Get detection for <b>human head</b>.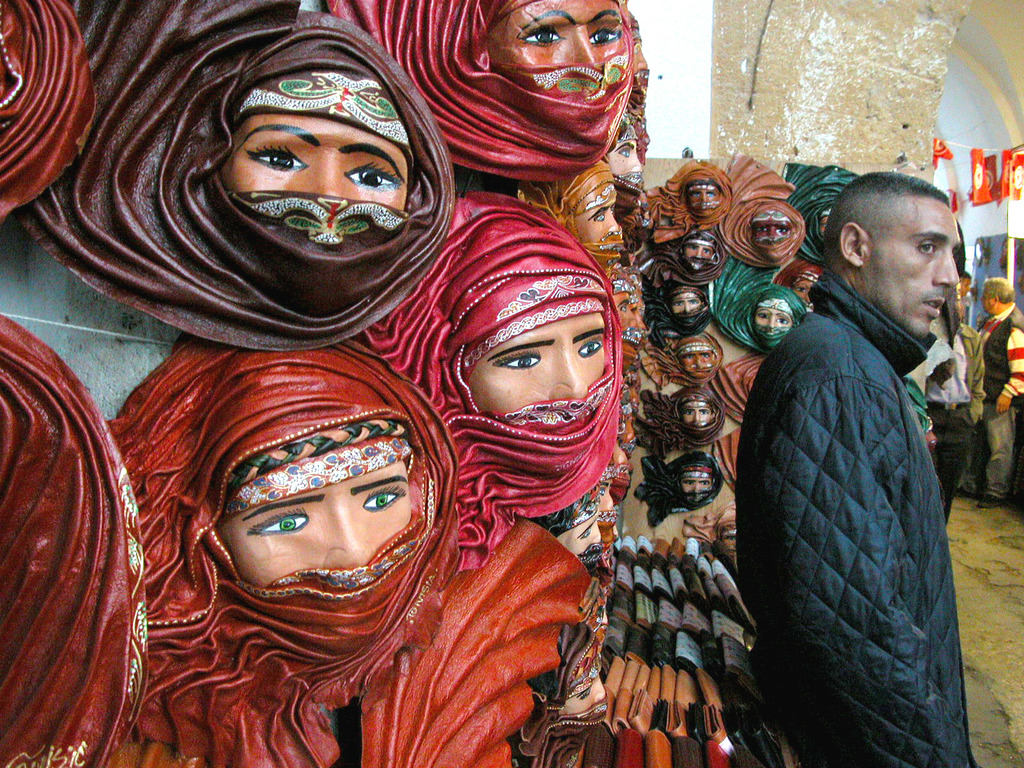
Detection: {"x1": 664, "y1": 279, "x2": 701, "y2": 329}.
